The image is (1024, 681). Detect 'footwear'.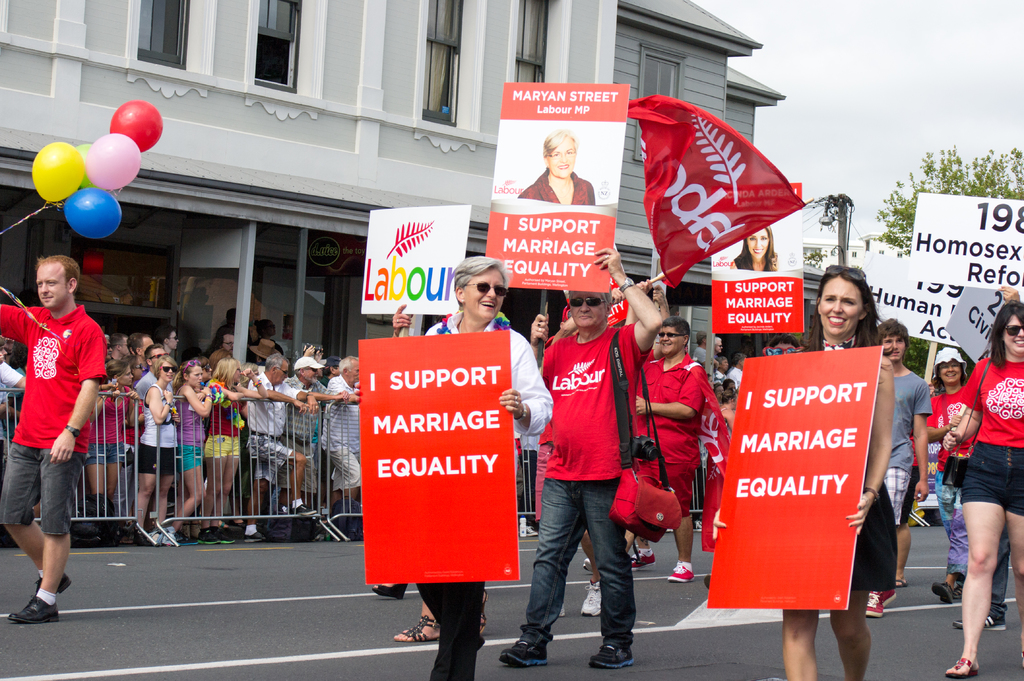
Detection: box(584, 636, 636, 668).
